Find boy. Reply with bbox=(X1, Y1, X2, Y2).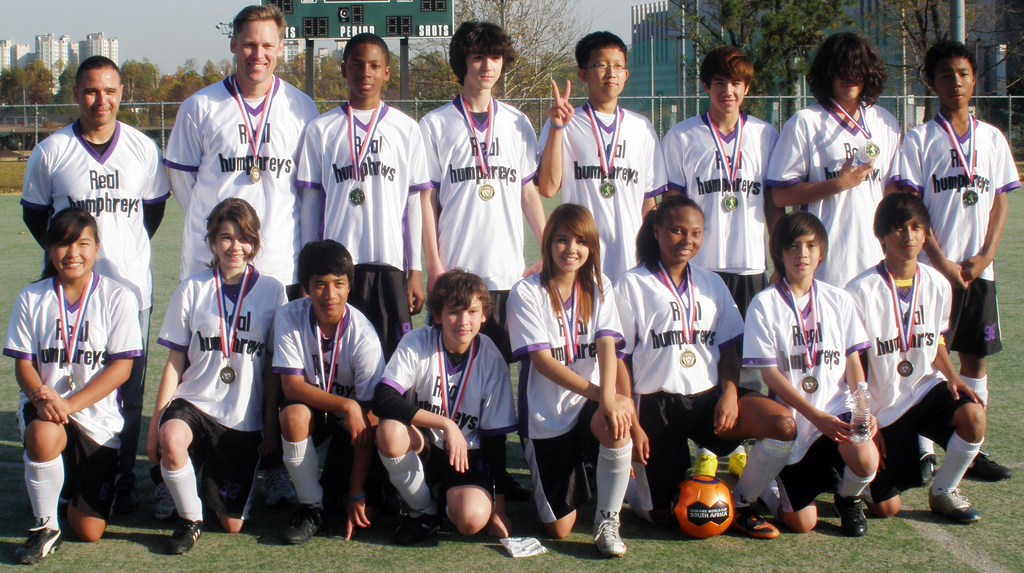
bbox=(741, 206, 895, 532).
